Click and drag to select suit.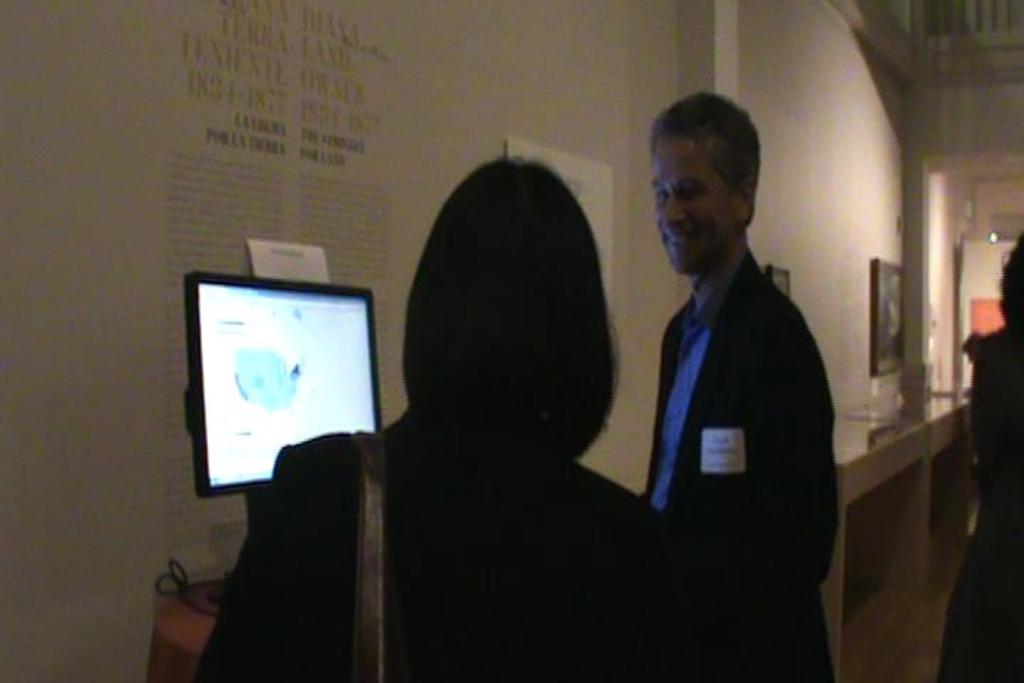
Selection: [639, 253, 839, 682].
